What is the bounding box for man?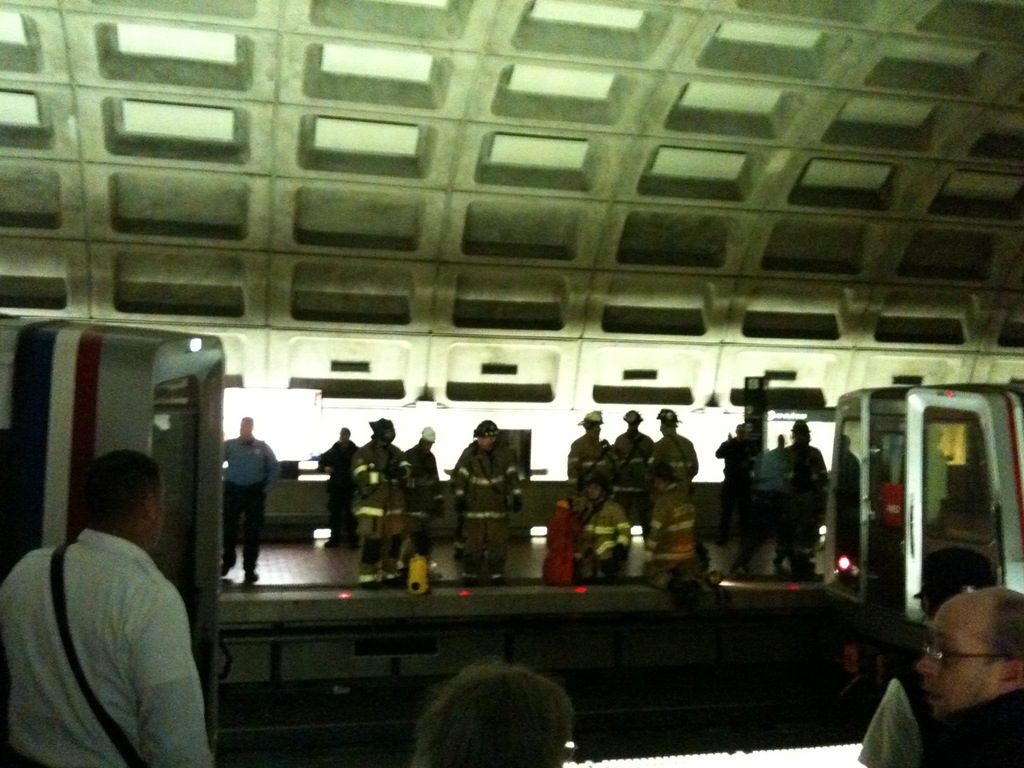
crop(909, 578, 1021, 767).
